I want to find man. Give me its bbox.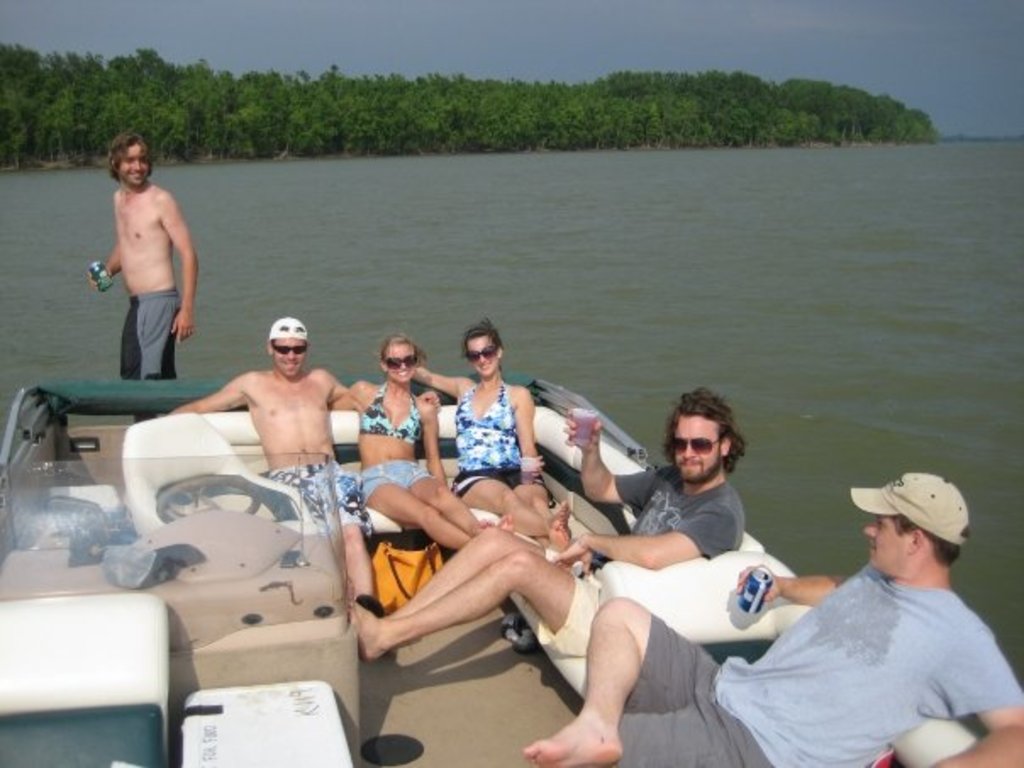
bbox=[517, 470, 1022, 766].
